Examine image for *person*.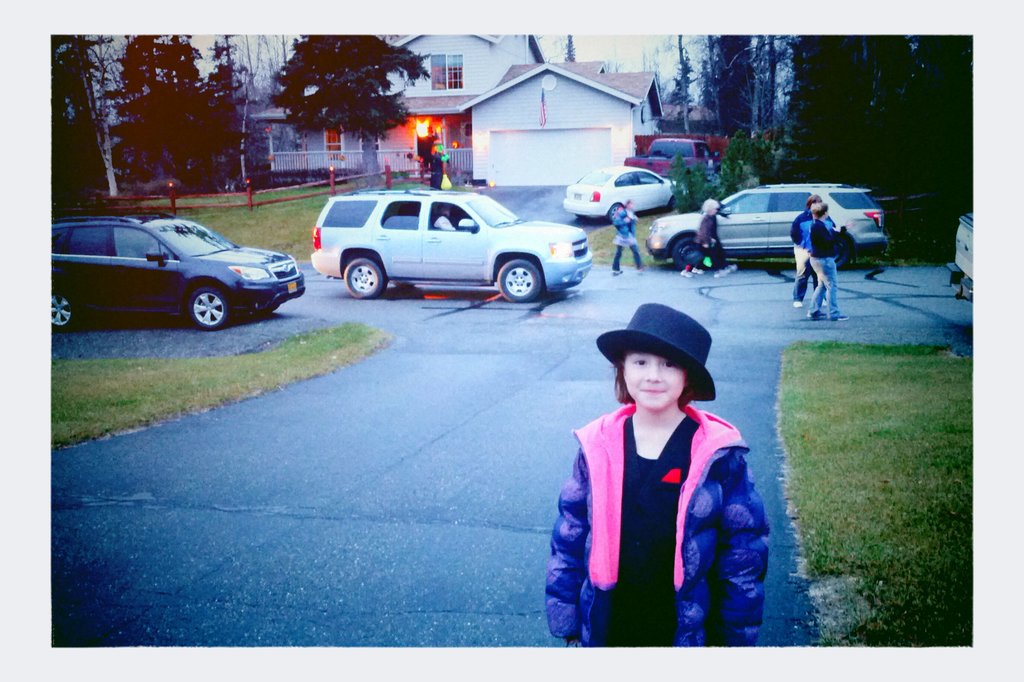
Examination result: [left=788, top=191, right=834, bottom=310].
